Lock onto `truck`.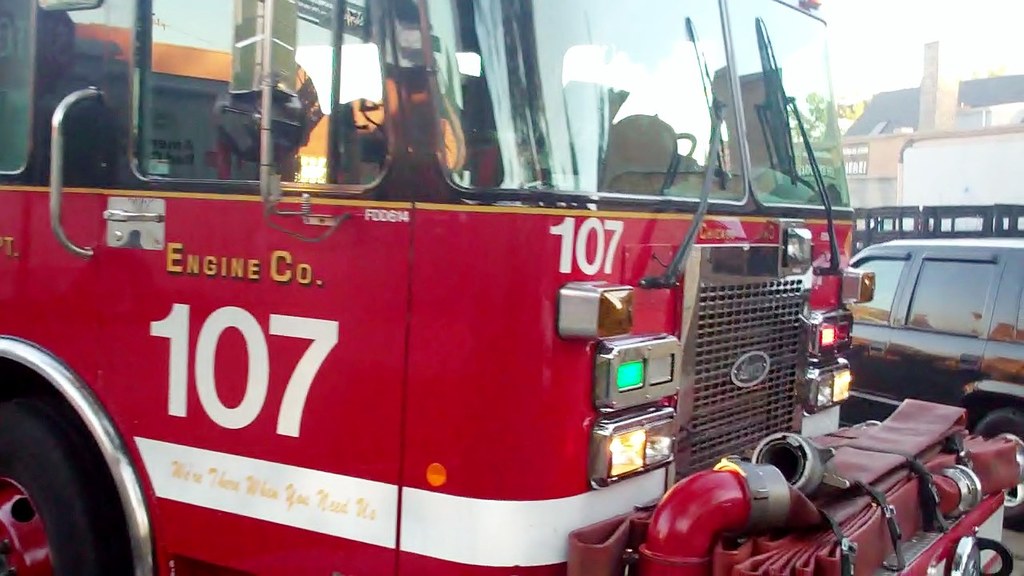
Locked: x1=0, y1=0, x2=1023, y2=575.
